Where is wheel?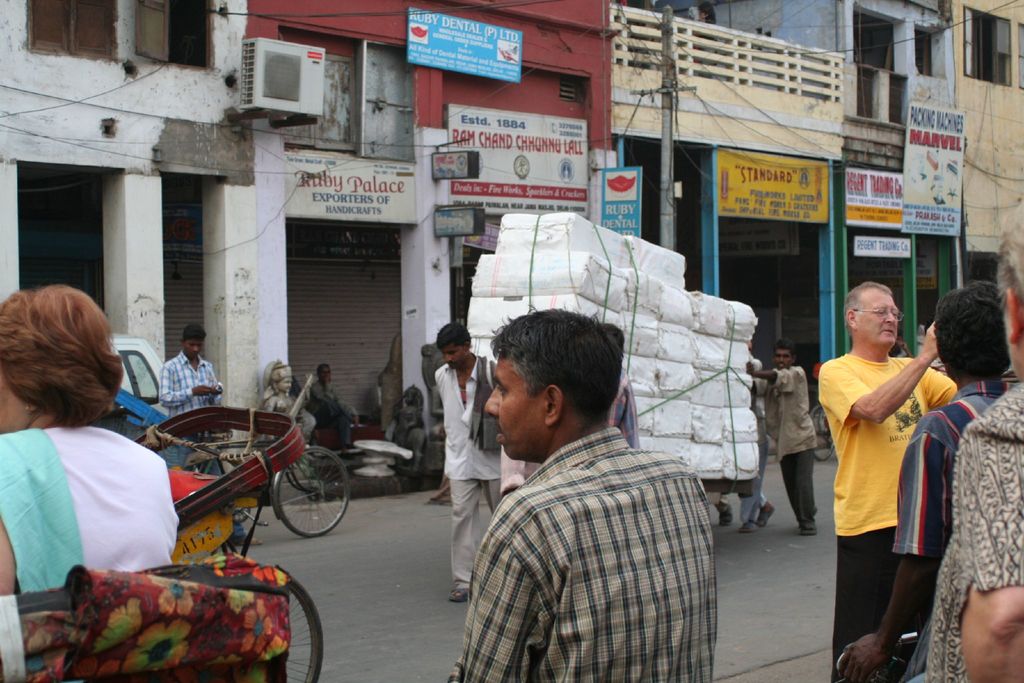
bbox=[810, 402, 837, 457].
